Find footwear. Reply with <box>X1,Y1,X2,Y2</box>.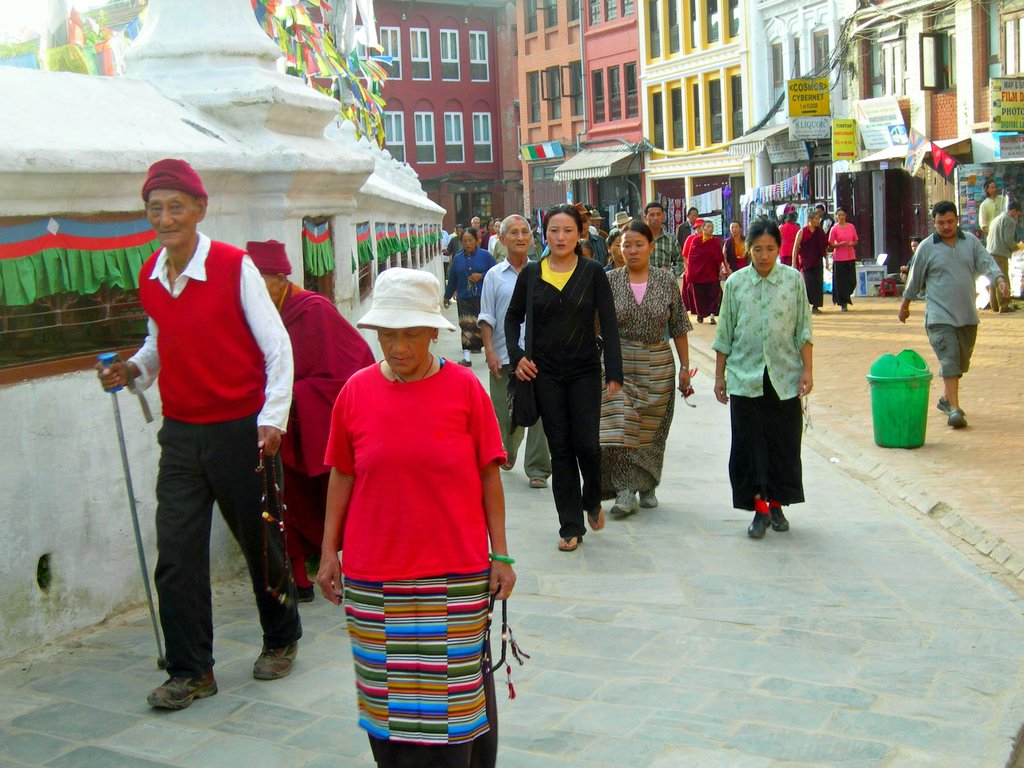
<box>694,312,705,326</box>.
